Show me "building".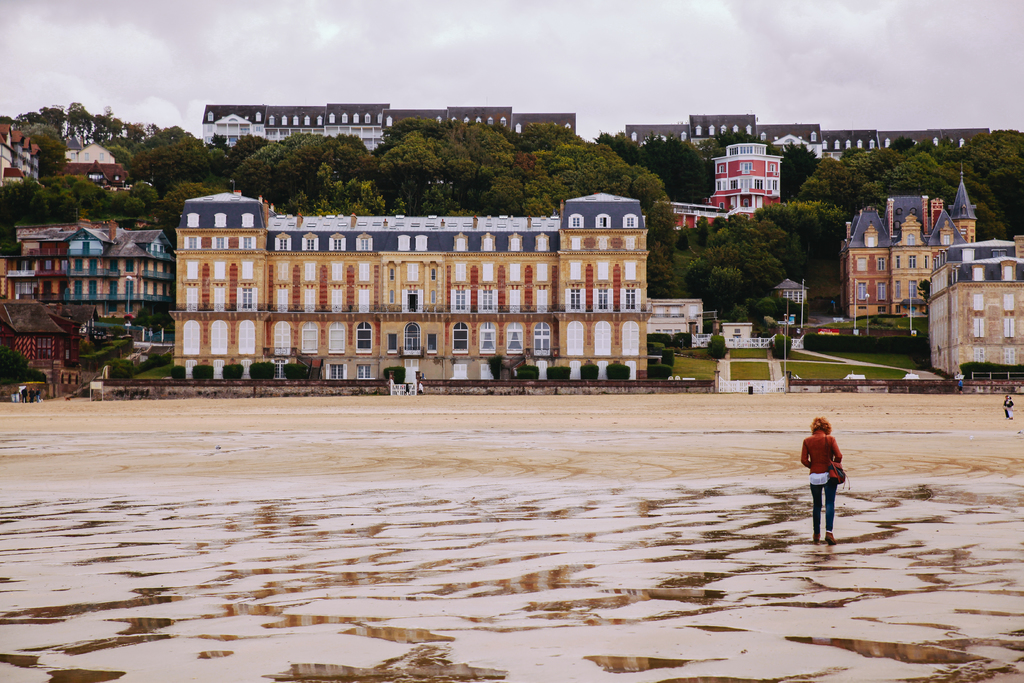
"building" is here: crop(927, 234, 1023, 375).
